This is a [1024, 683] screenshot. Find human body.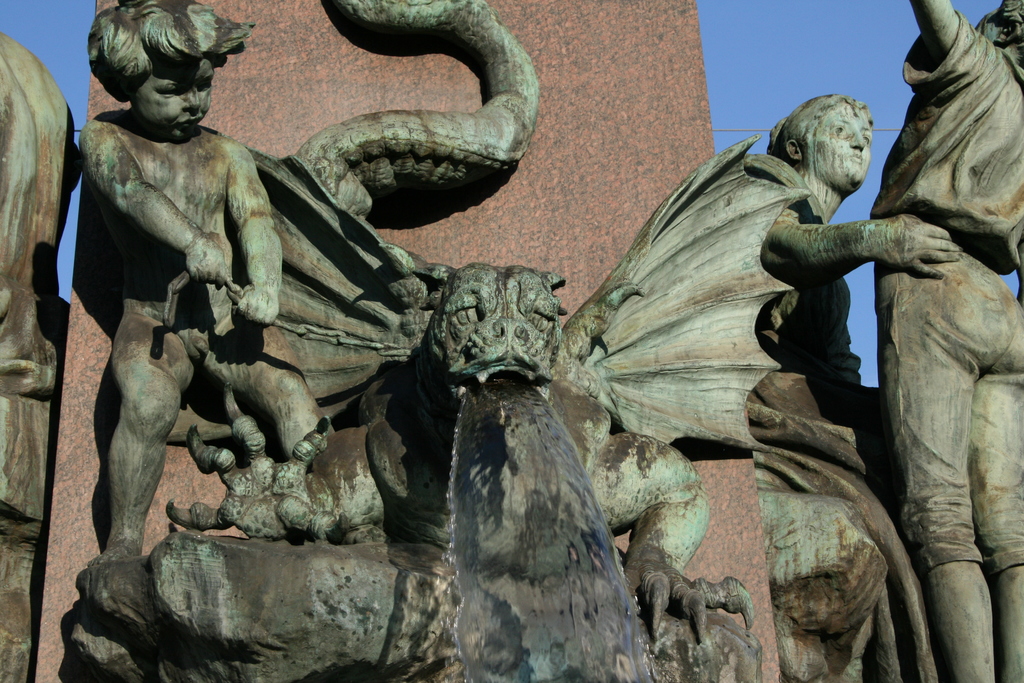
Bounding box: 63 10 321 561.
